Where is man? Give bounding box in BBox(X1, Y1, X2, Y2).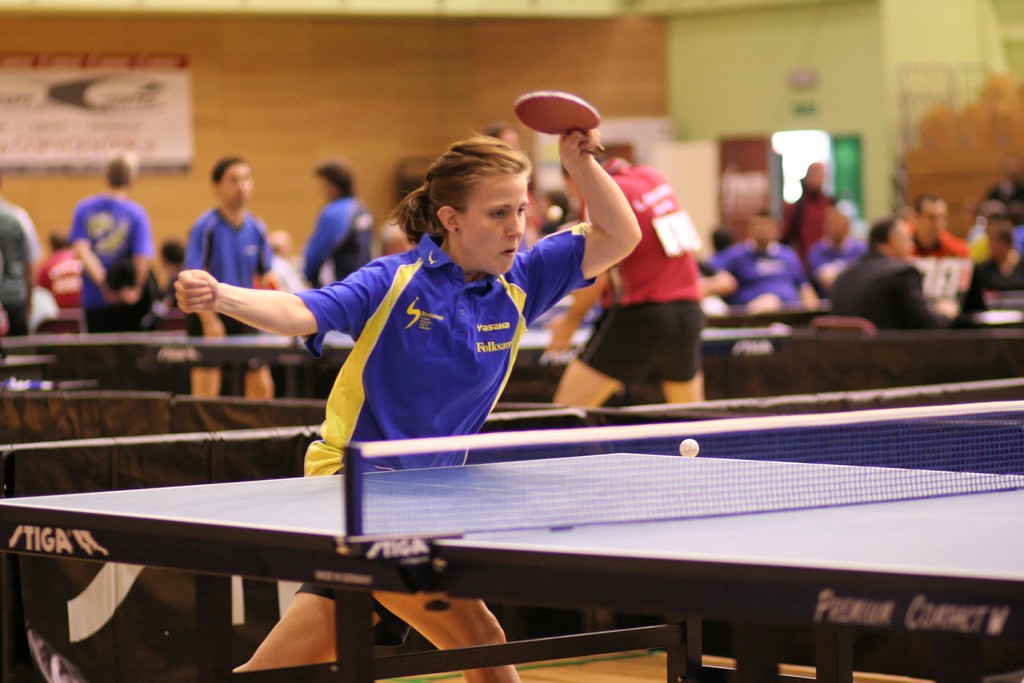
BBox(904, 186, 966, 264).
